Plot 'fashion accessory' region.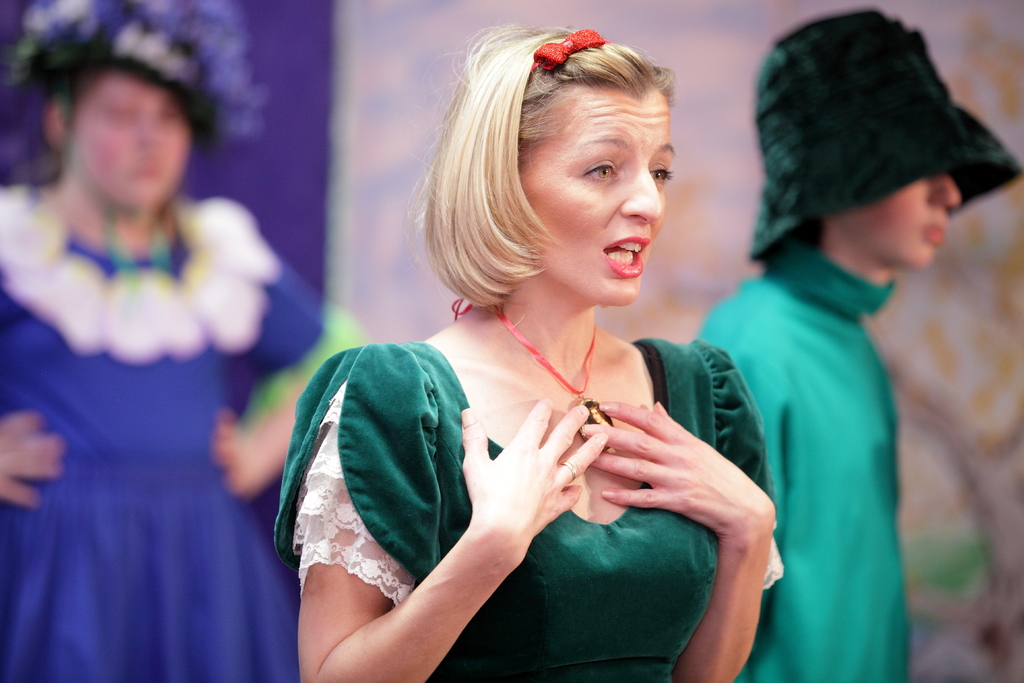
Plotted at locate(559, 461, 575, 482).
